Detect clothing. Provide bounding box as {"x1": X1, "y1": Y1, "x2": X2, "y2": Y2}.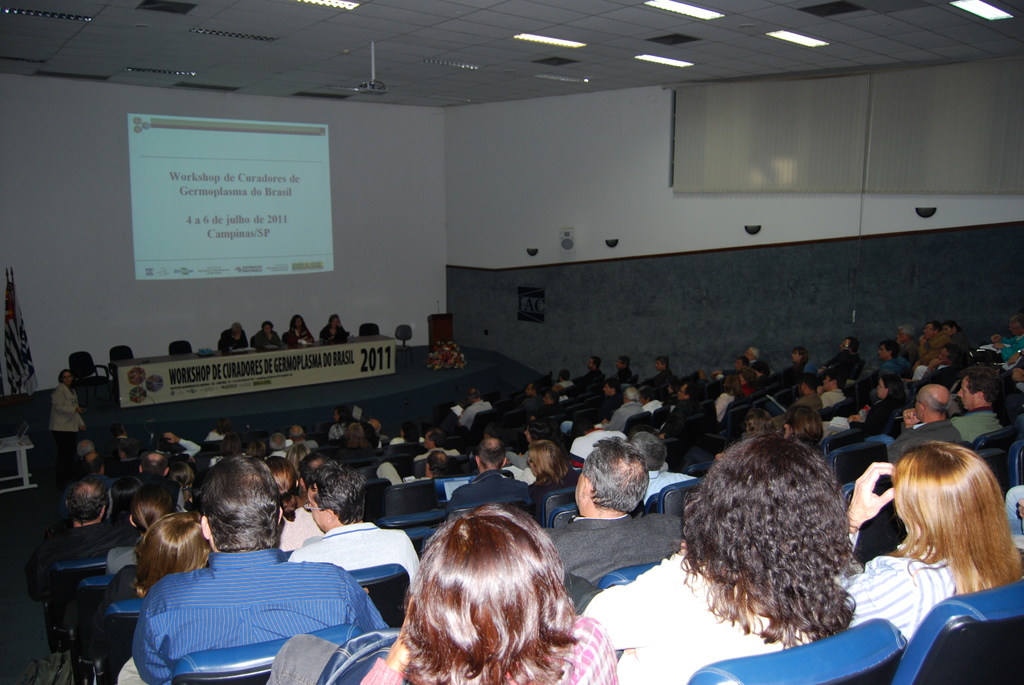
{"x1": 576, "y1": 553, "x2": 810, "y2": 684}.
